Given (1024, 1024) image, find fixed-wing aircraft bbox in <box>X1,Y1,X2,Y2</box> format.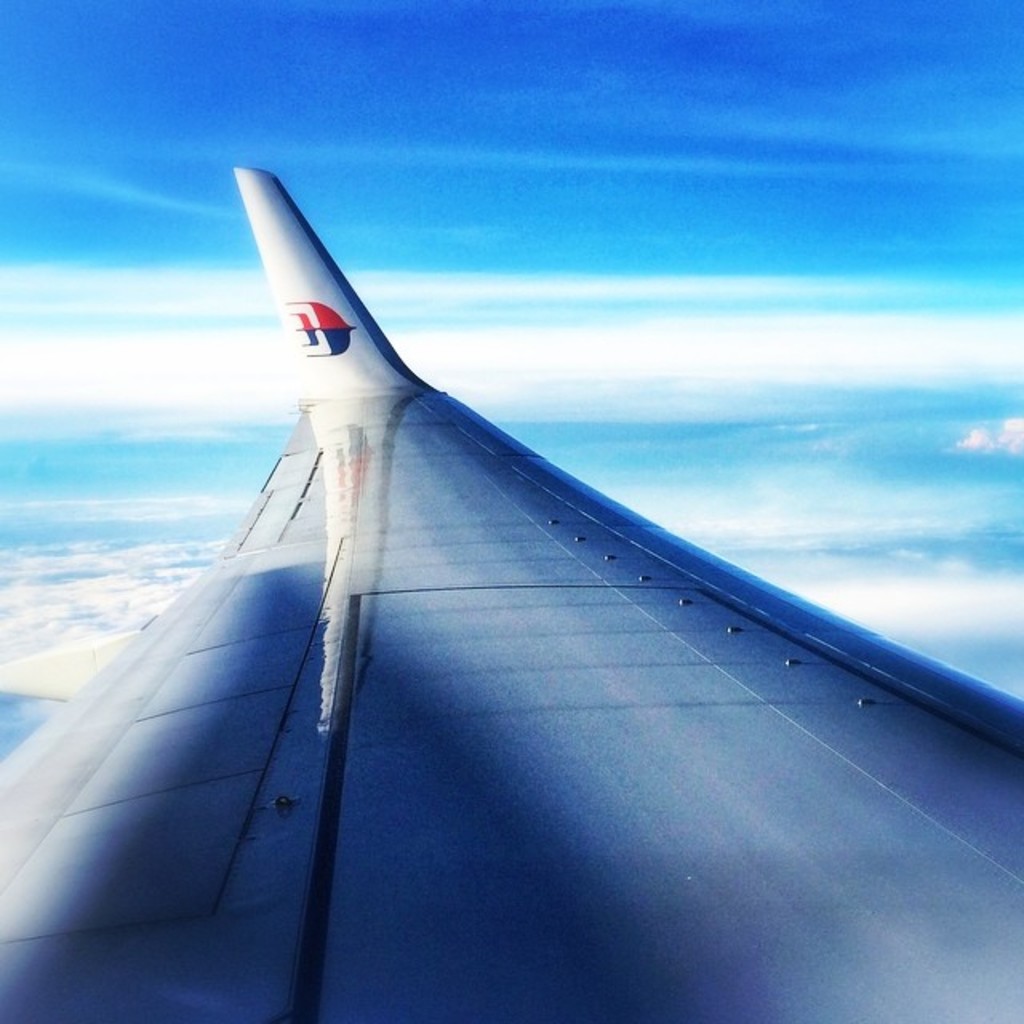
<box>0,160,1006,1018</box>.
